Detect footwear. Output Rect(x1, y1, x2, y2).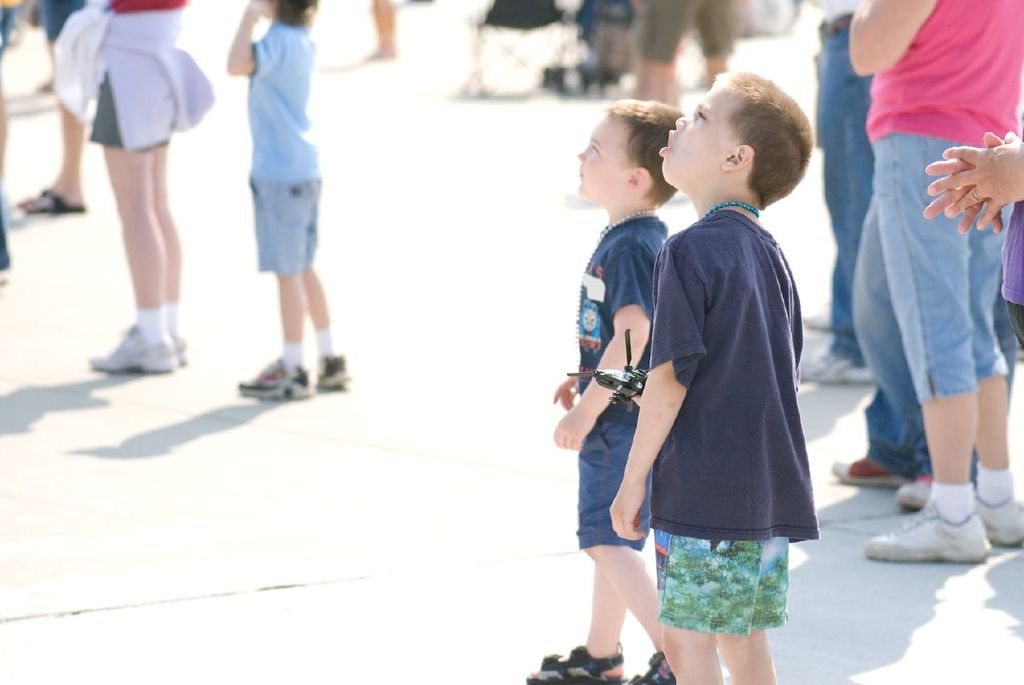
Rect(802, 310, 837, 330).
